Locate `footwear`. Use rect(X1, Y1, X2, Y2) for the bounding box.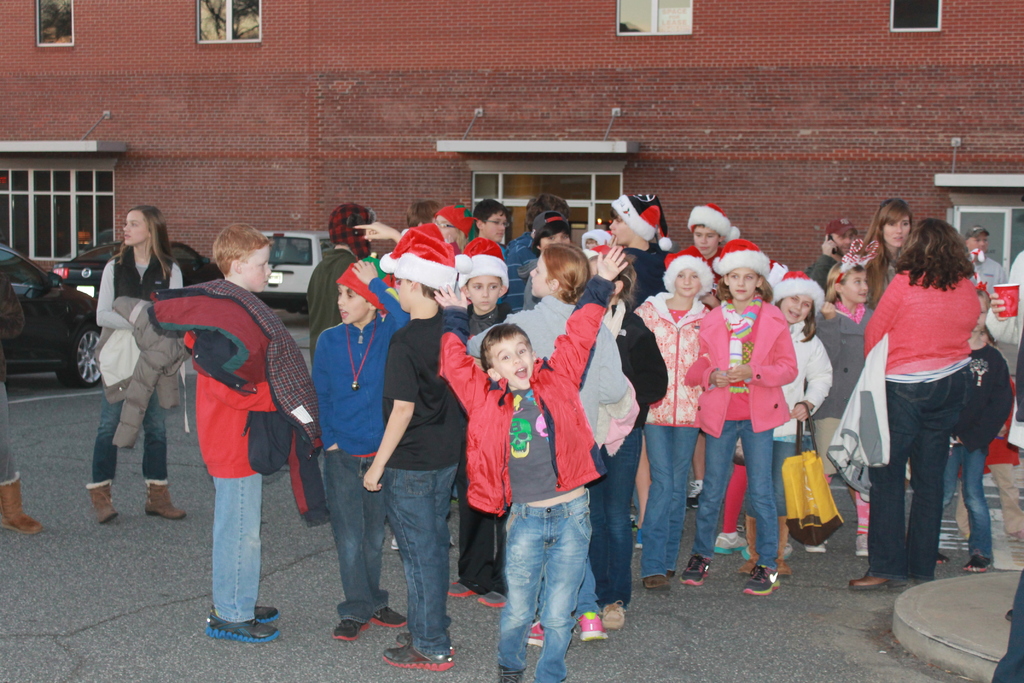
rect(378, 641, 454, 672).
